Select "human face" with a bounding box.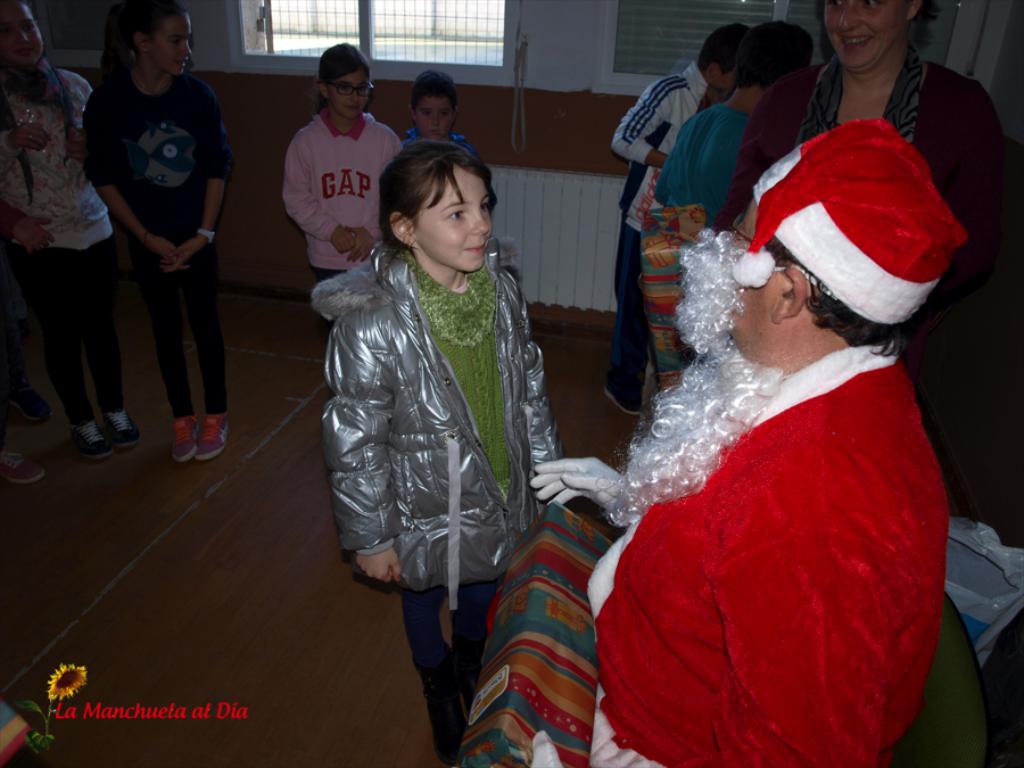
crop(336, 64, 373, 124).
